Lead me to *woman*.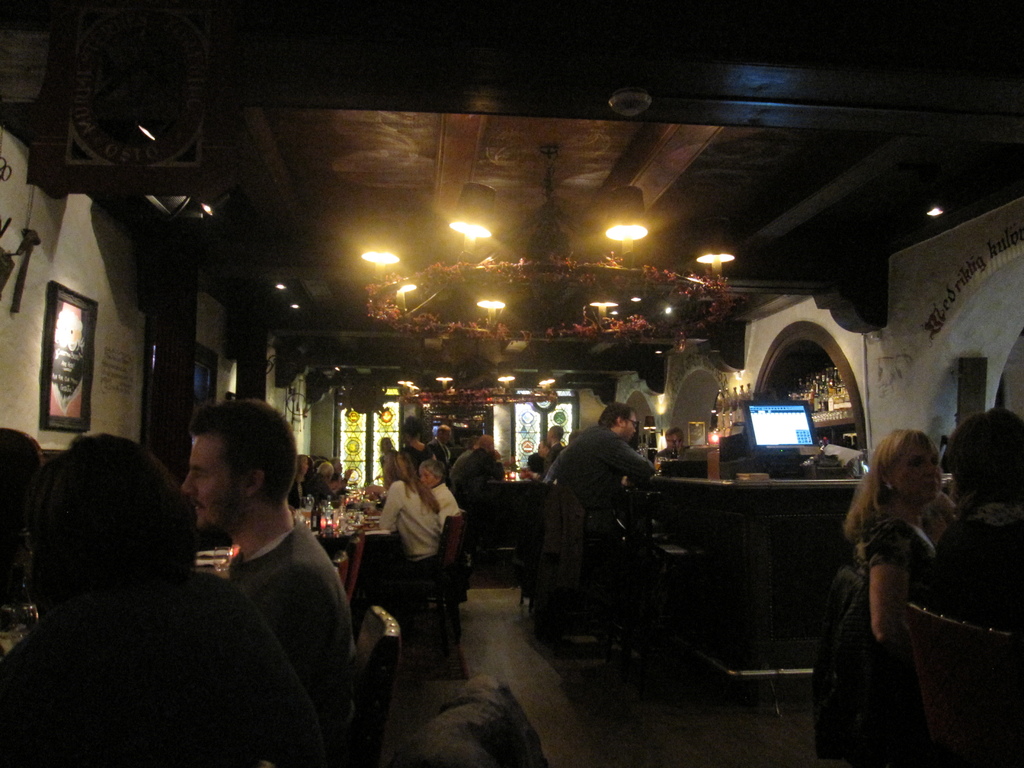
Lead to left=838, top=418, right=972, bottom=687.
